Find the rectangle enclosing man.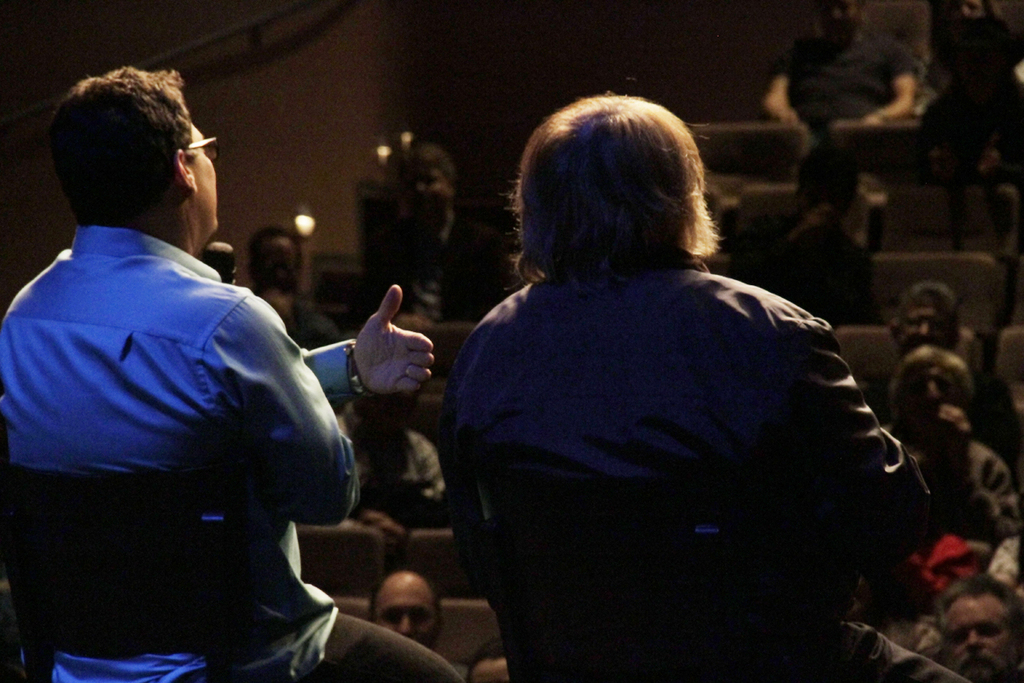
(left=360, top=146, right=507, bottom=335).
